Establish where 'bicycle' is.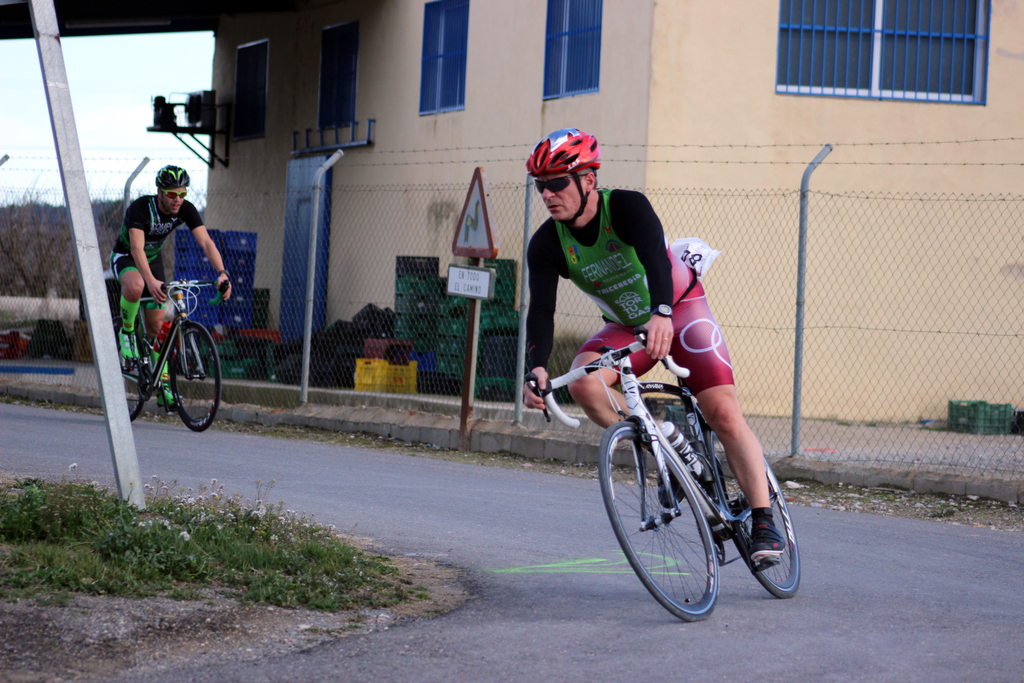
Established at <region>556, 321, 814, 624</region>.
